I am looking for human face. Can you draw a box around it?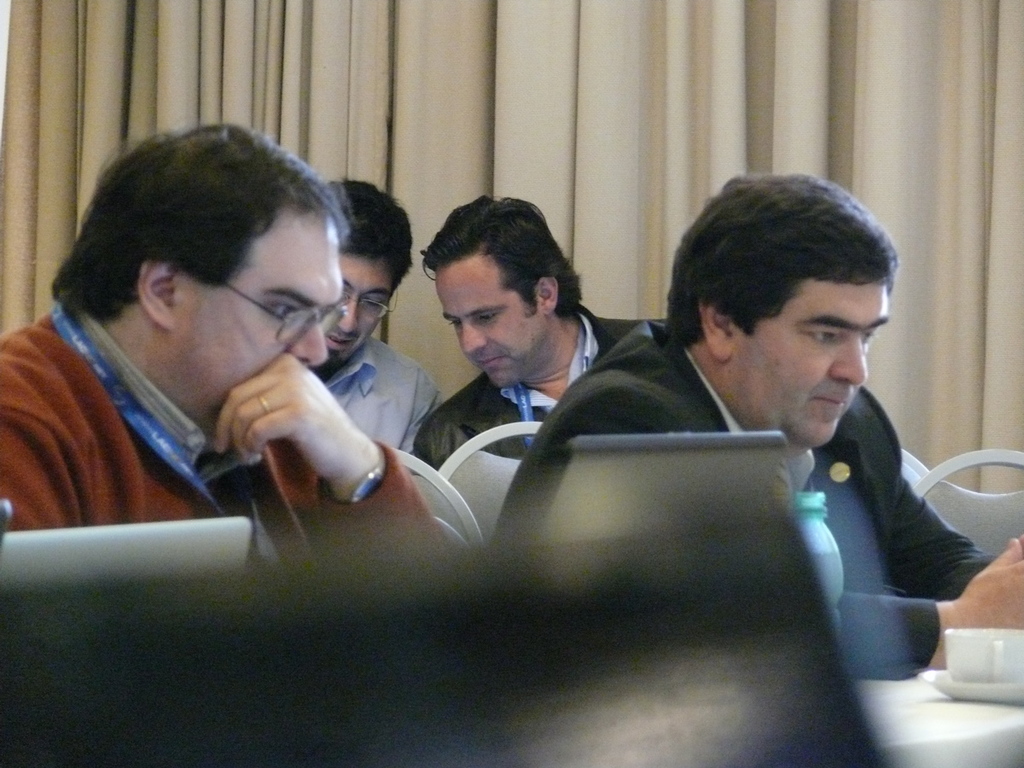
Sure, the bounding box is box(323, 253, 403, 372).
